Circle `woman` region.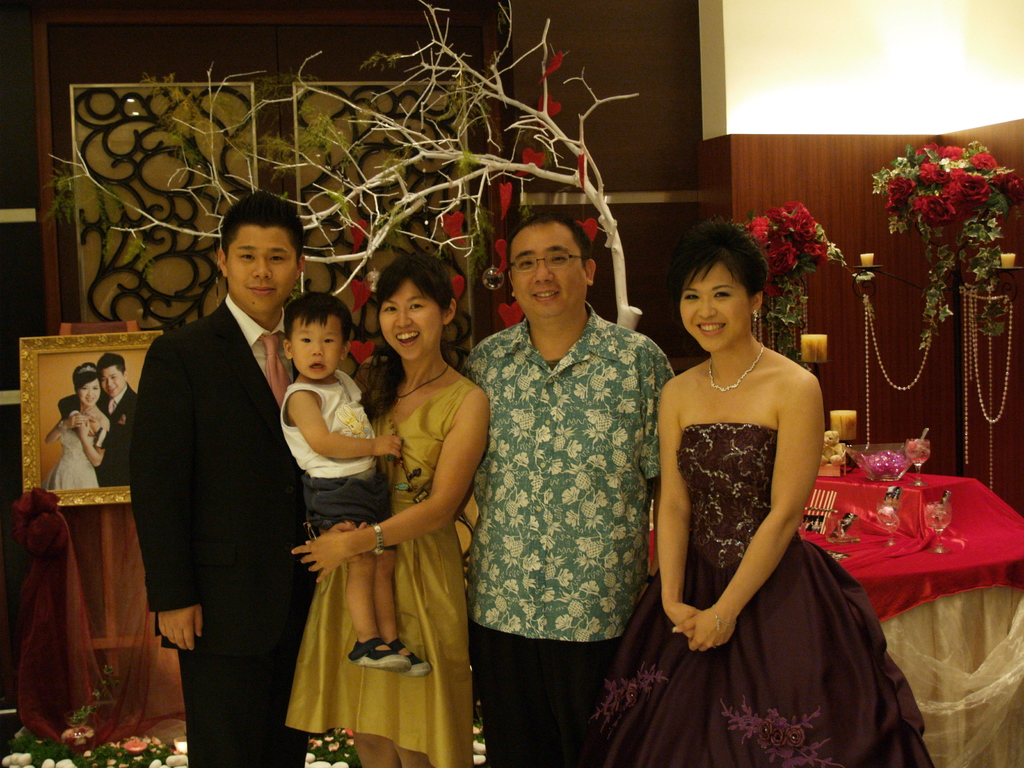
Region: pyautogui.locateOnScreen(279, 296, 431, 678).
